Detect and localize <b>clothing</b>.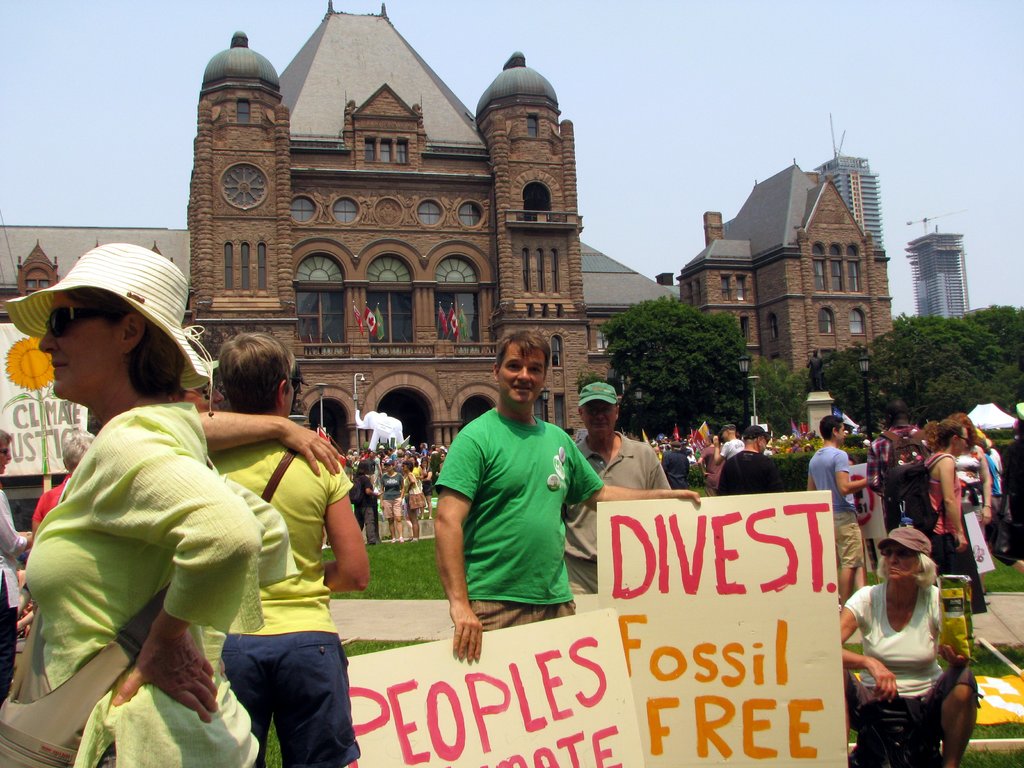
Localized at box=[404, 468, 424, 522].
